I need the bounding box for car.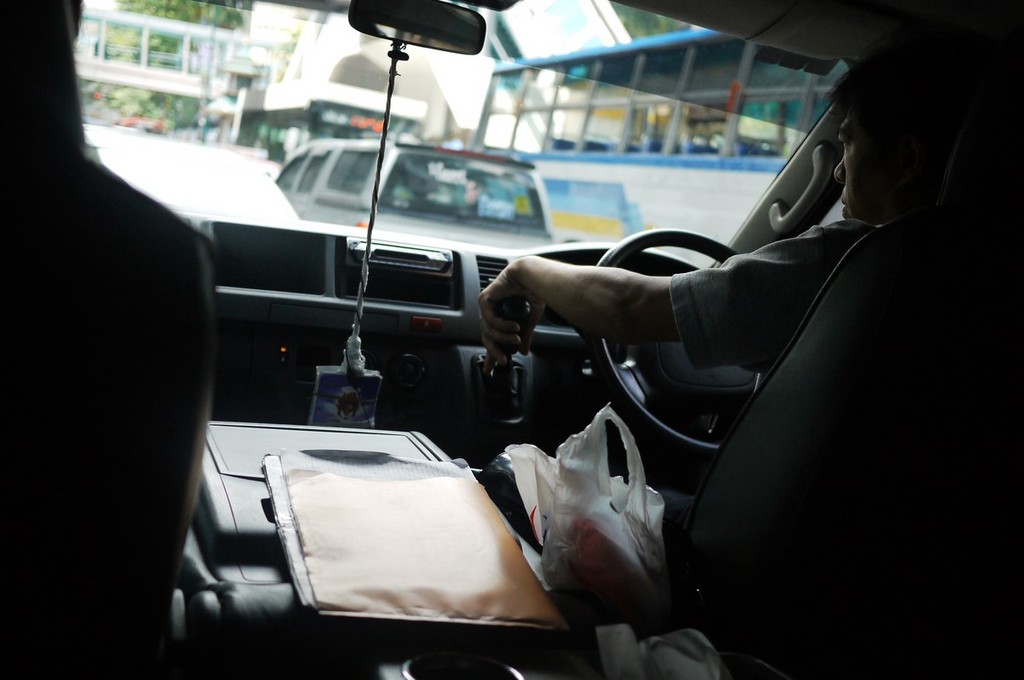
Here it is: left=277, top=139, right=552, bottom=255.
